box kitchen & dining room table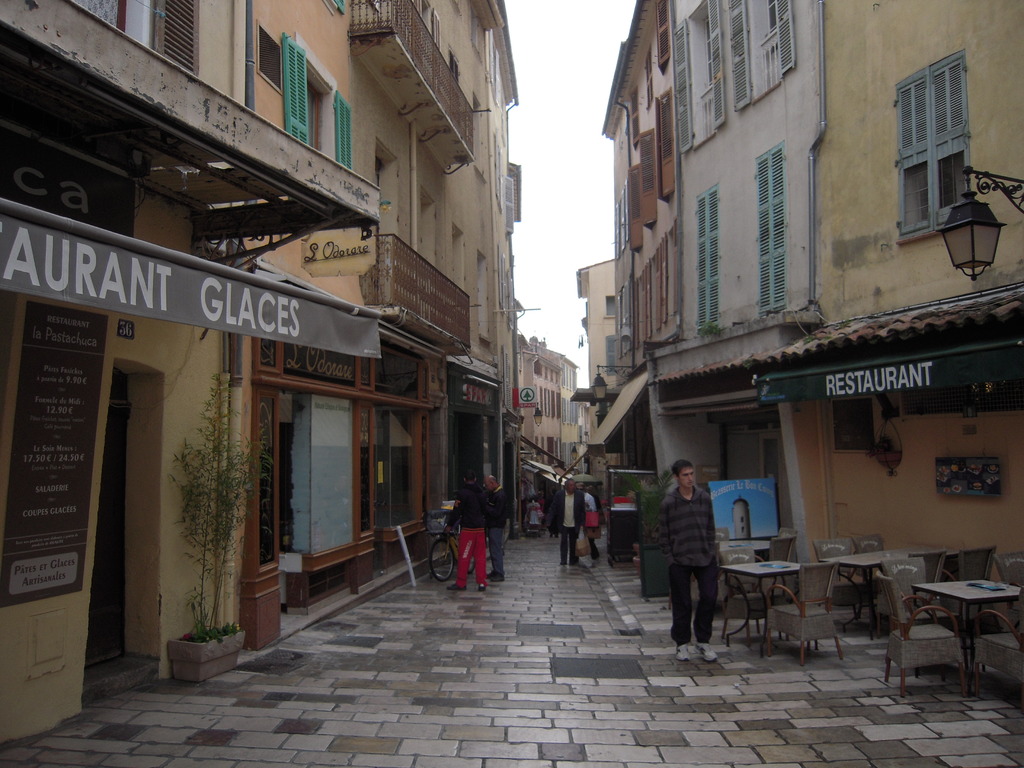
898/545/1023/685
